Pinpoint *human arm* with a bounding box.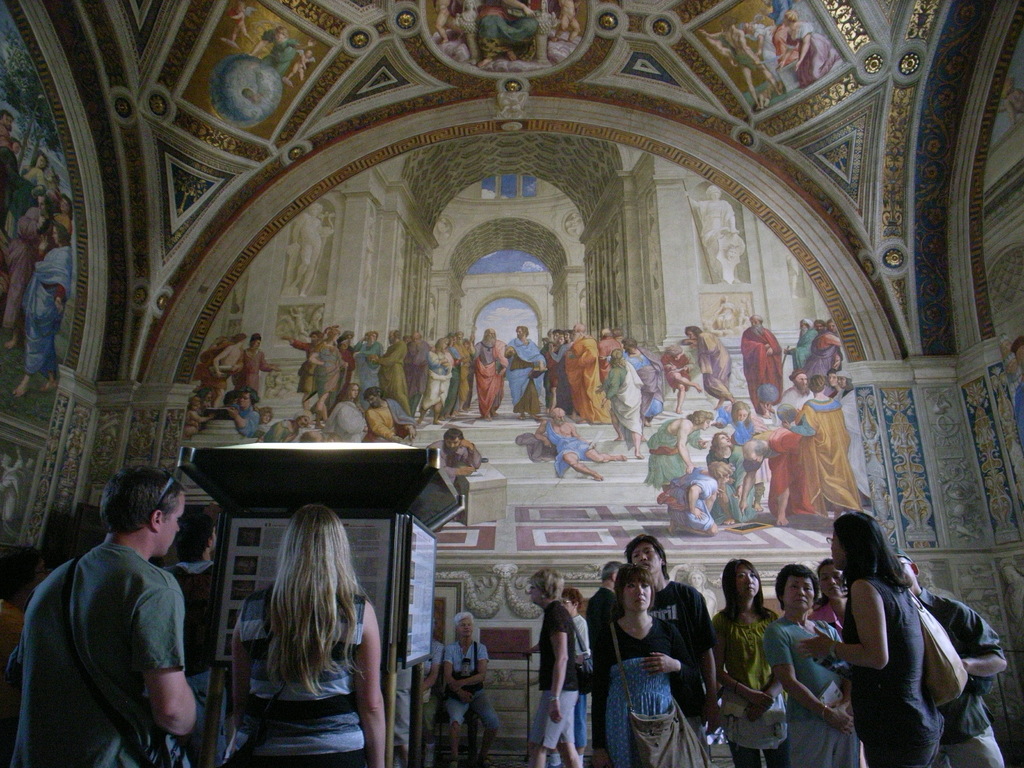
bbox(711, 612, 778, 712).
